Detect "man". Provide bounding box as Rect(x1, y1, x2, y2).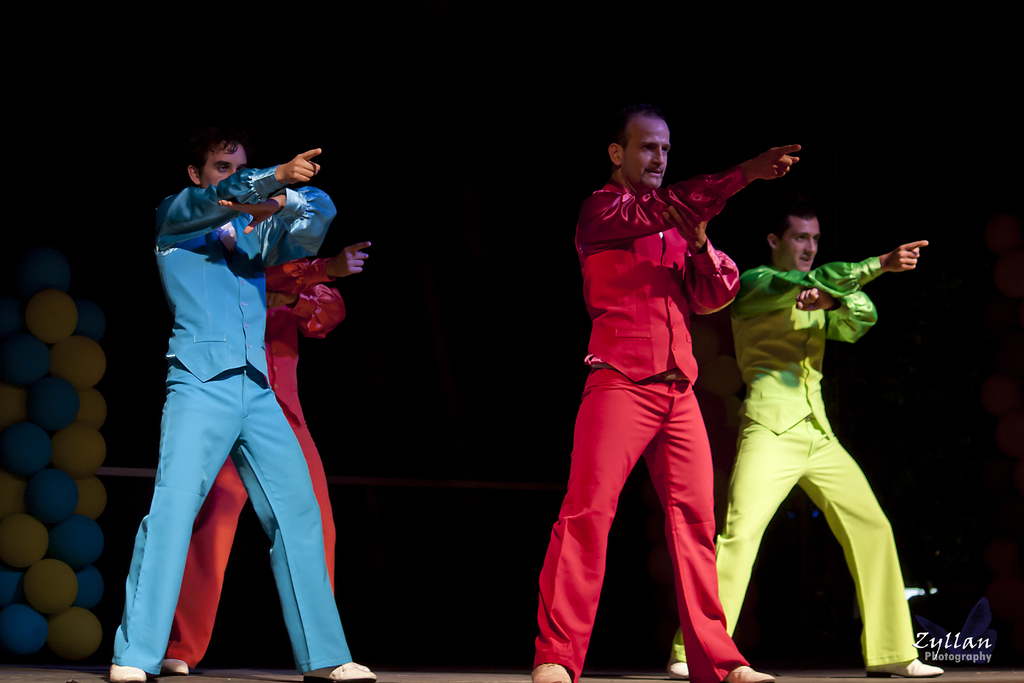
Rect(529, 103, 803, 682).
